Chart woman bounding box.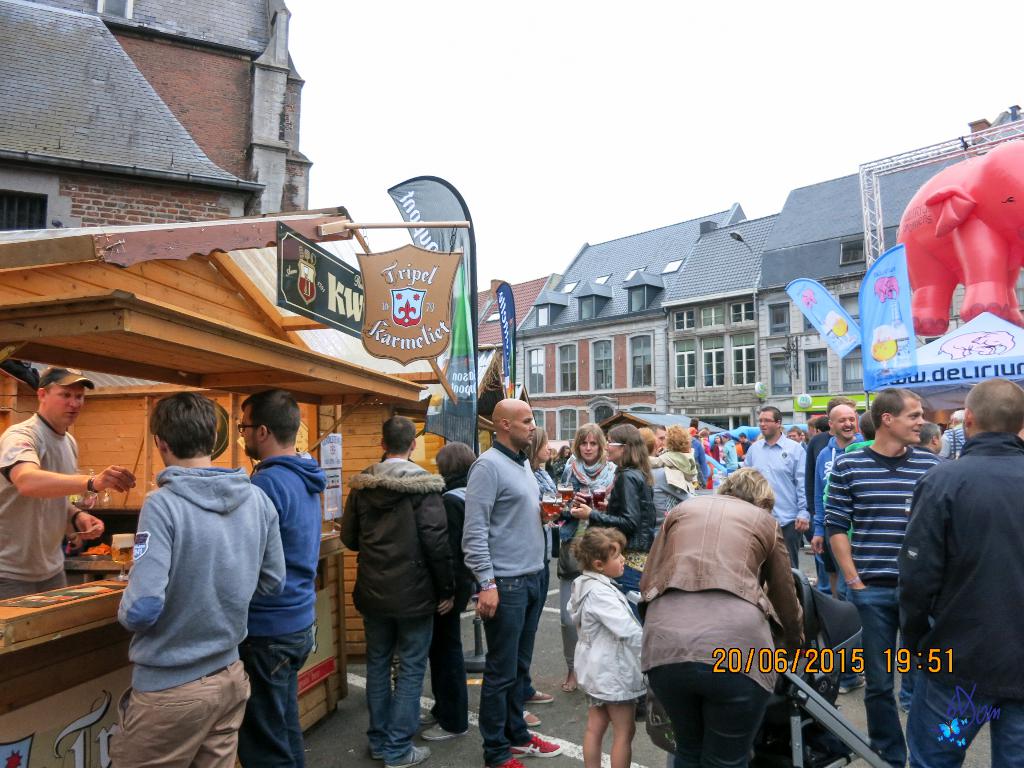
Charted: rect(553, 420, 616, 696).
